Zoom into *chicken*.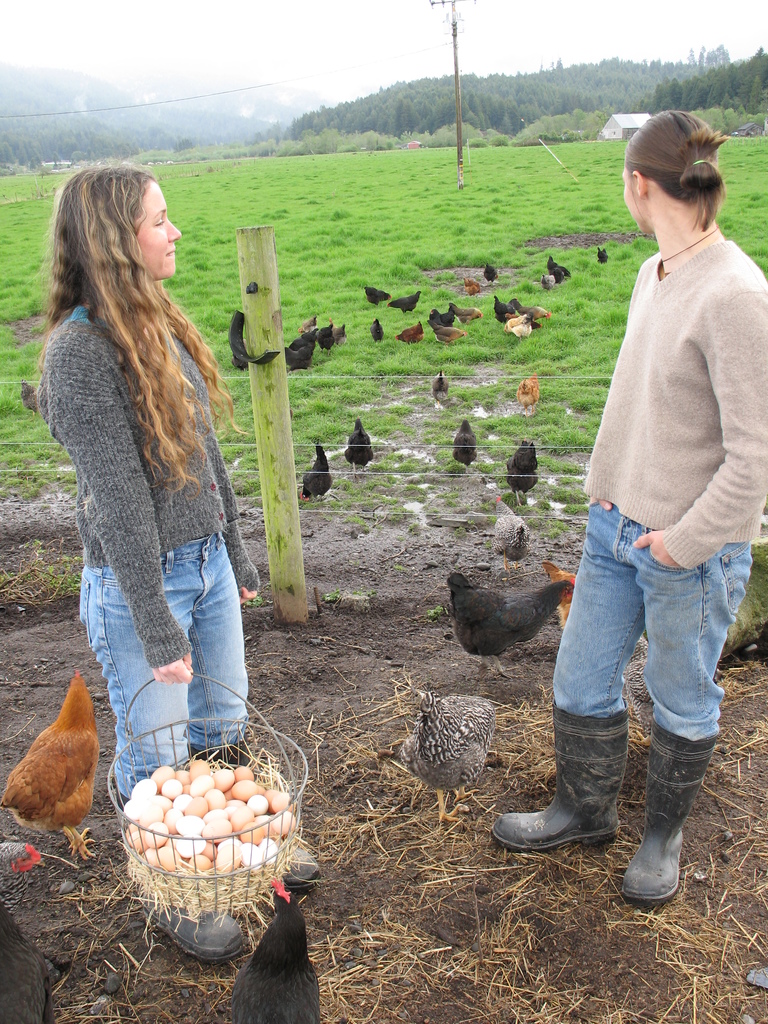
Zoom target: box=[550, 266, 567, 285].
